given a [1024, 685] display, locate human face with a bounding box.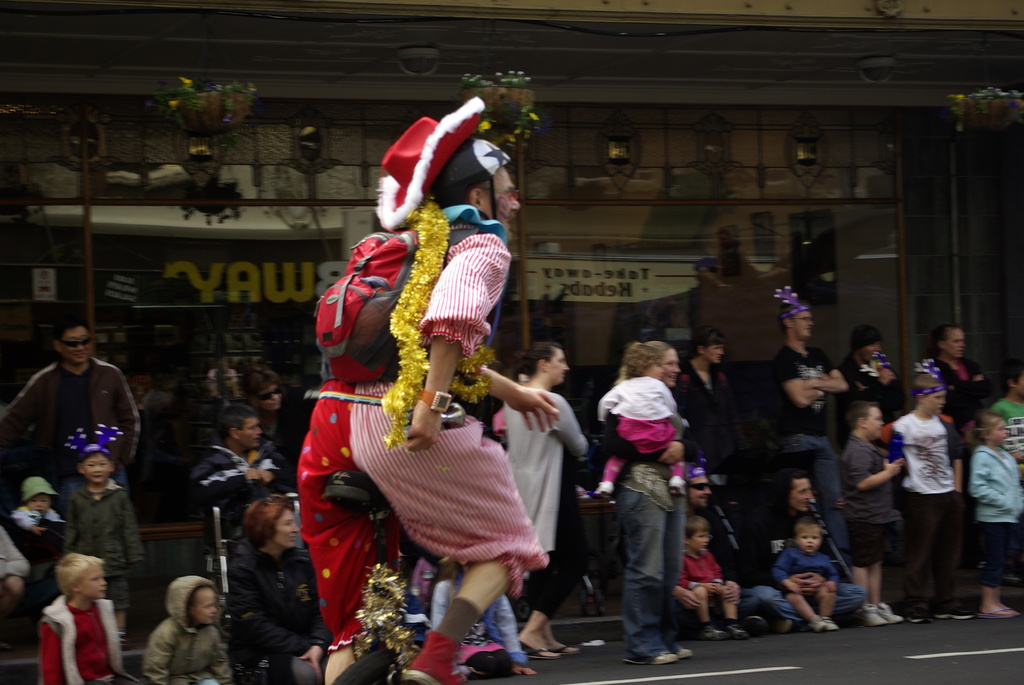
Located: 685,526,709,551.
